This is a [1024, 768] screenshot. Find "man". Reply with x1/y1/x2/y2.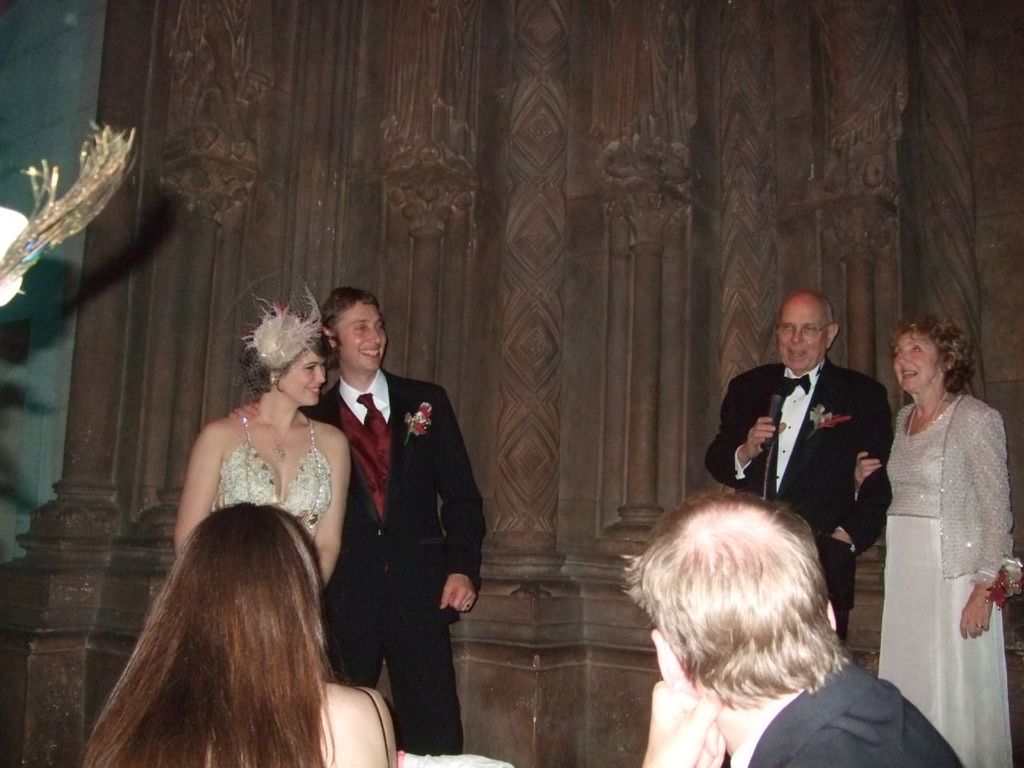
229/283/485/761.
